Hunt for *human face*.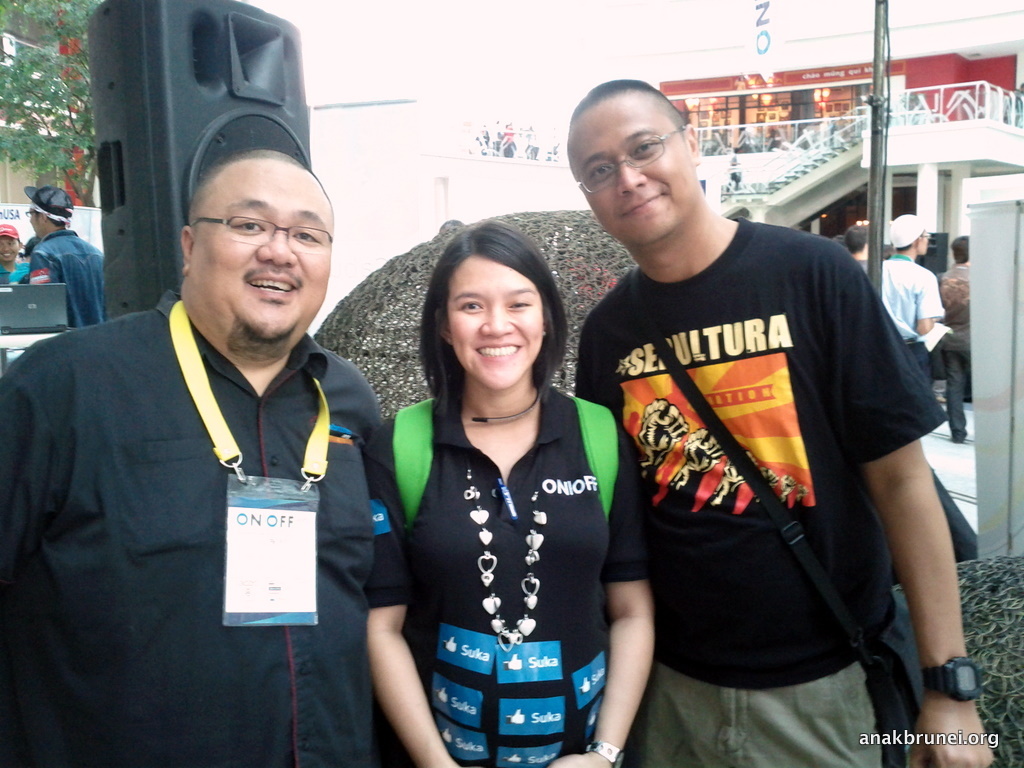
Hunted down at region(193, 162, 336, 334).
